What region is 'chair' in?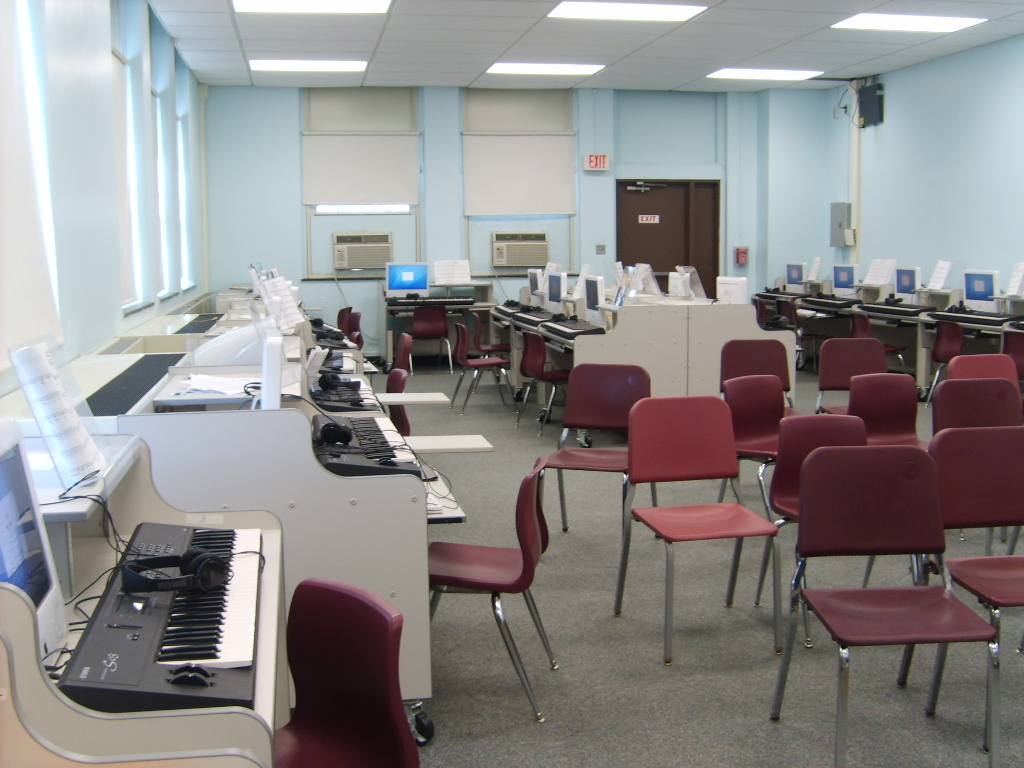
box(811, 330, 889, 414).
